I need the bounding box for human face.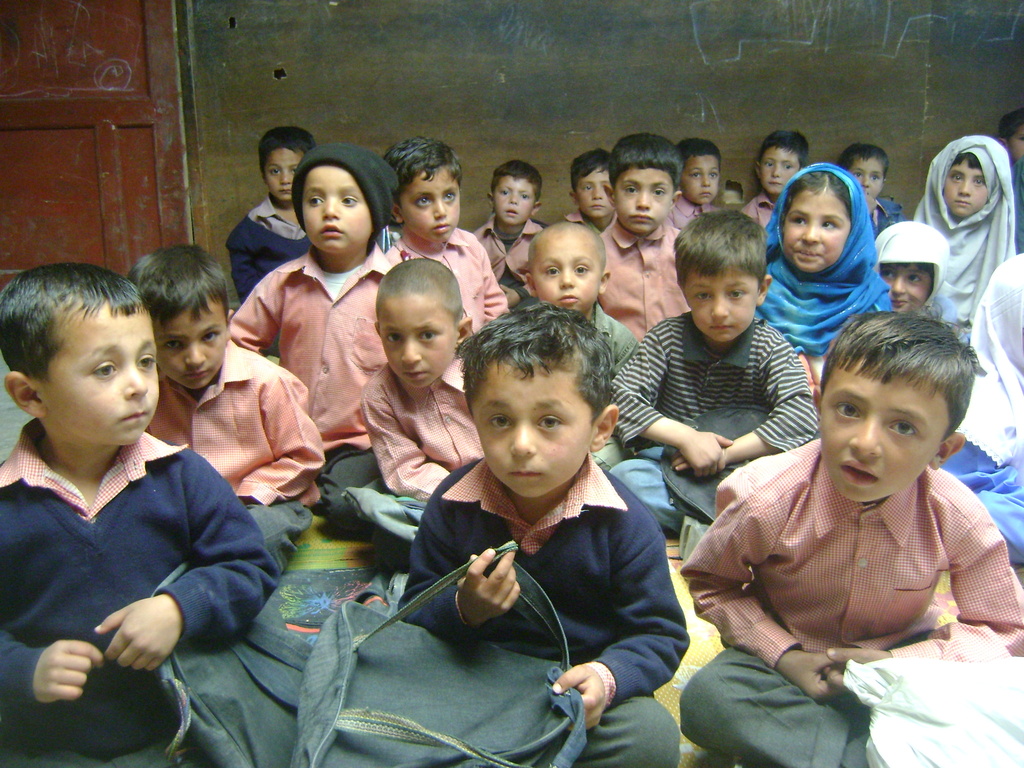
Here it is: (x1=532, y1=236, x2=598, y2=317).
